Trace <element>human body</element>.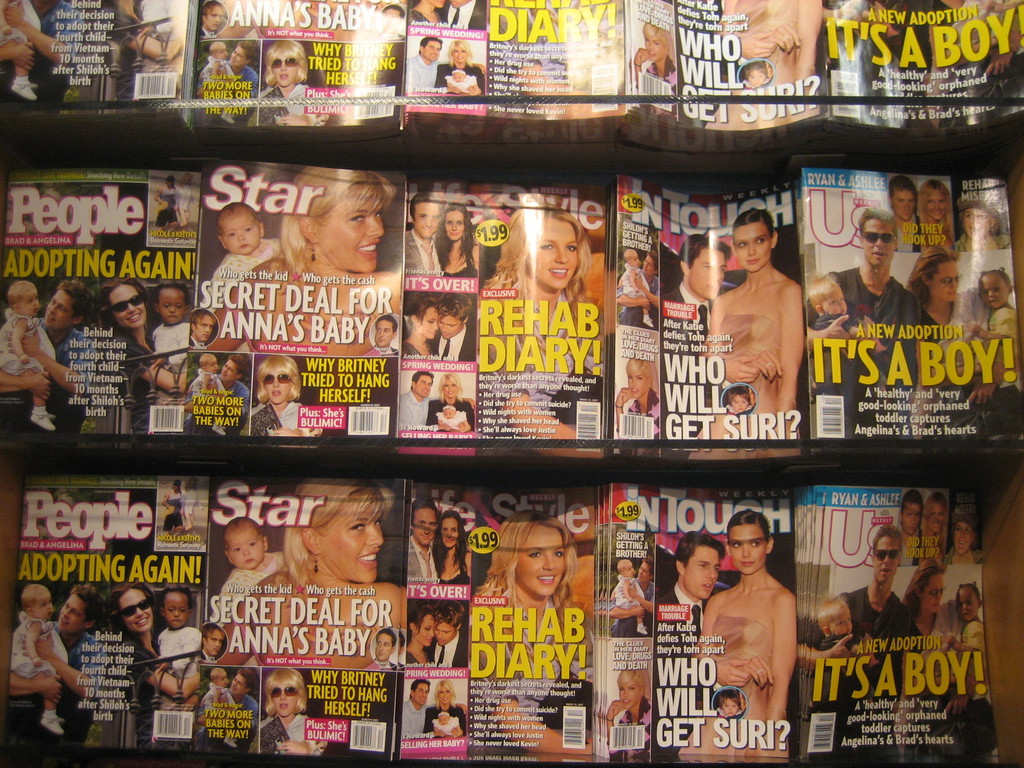
Traced to bbox=(907, 239, 973, 415).
